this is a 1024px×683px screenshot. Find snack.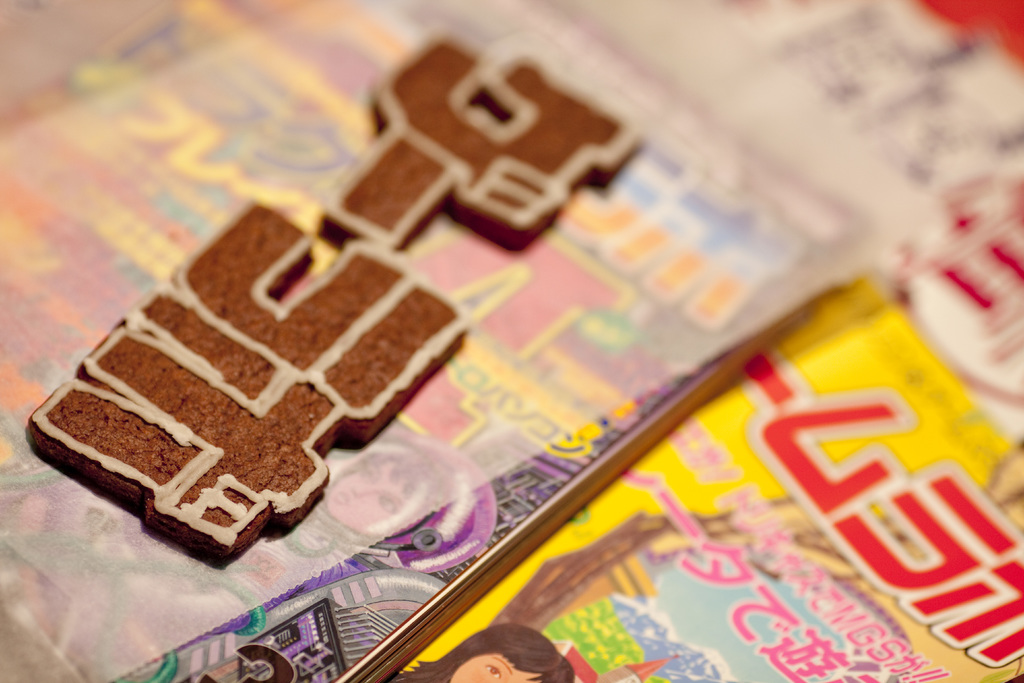
Bounding box: 24:195:469:563.
